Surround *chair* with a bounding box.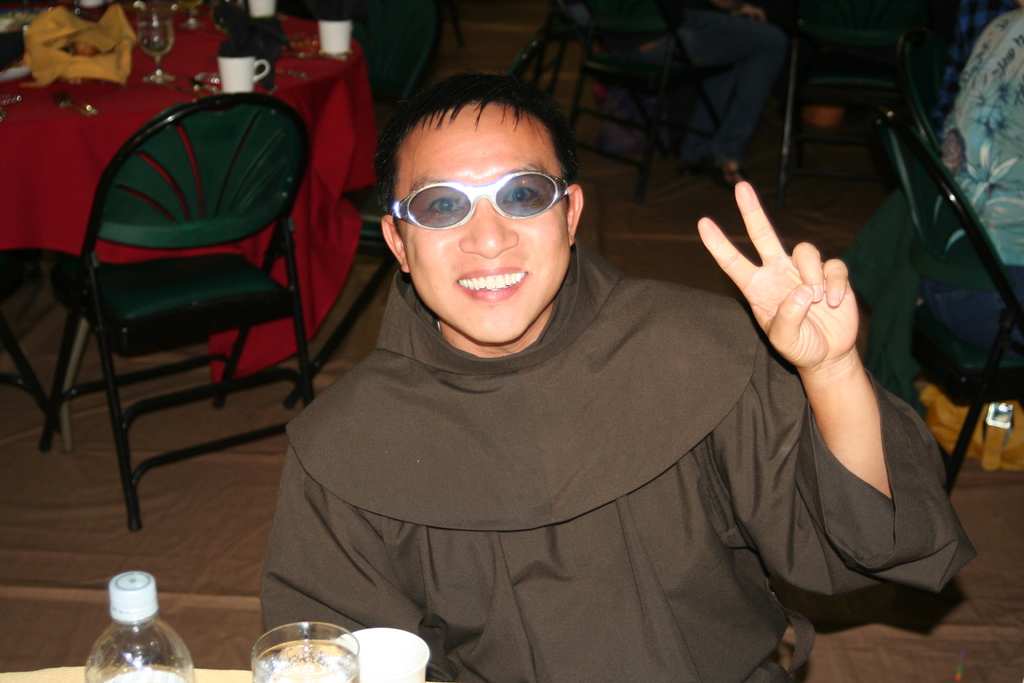
(x1=781, y1=0, x2=902, y2=194).
